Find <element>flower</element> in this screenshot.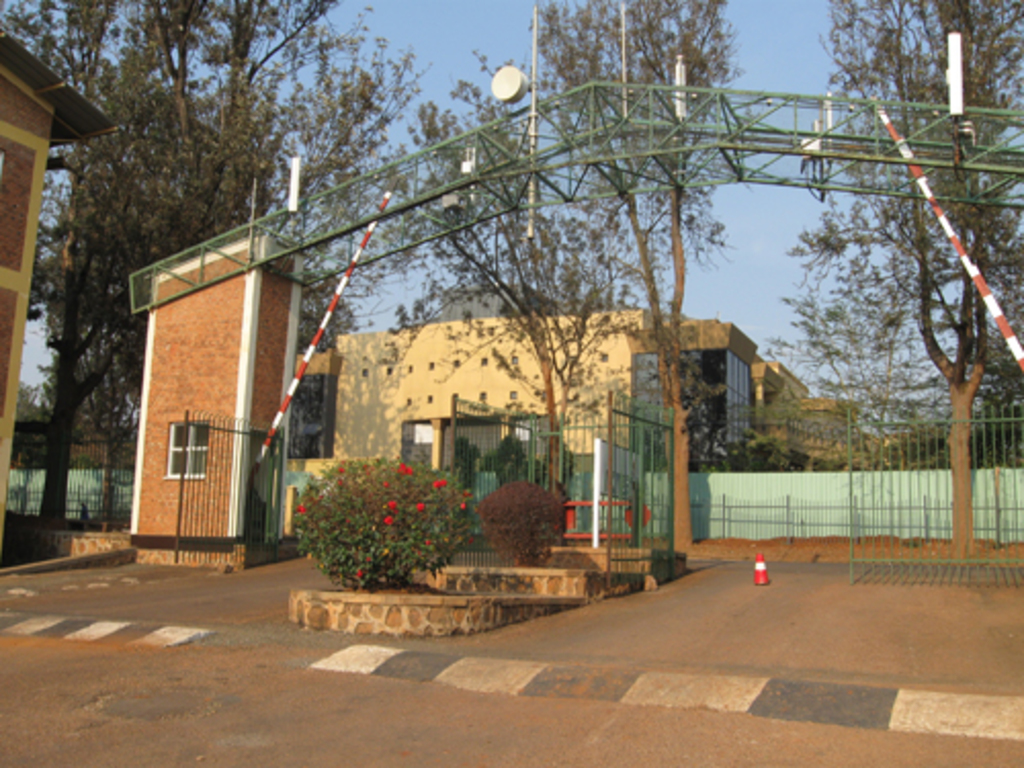
The bounding box for <element>flower</element> is [383, 494, 403, 510].
